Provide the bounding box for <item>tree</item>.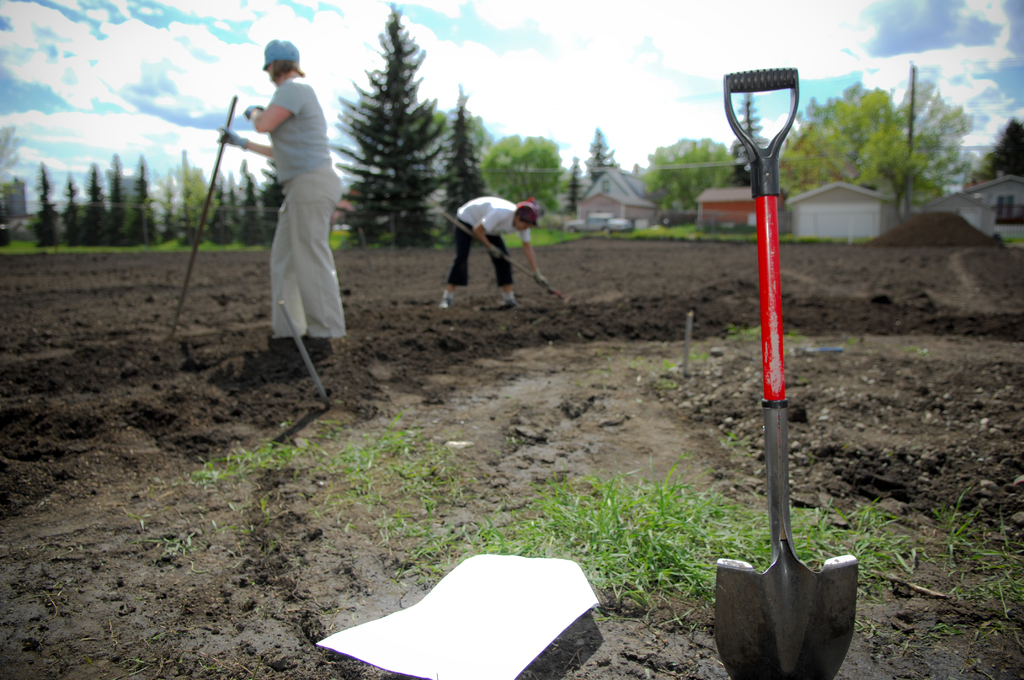
crop(0, 117, 27, 235).
